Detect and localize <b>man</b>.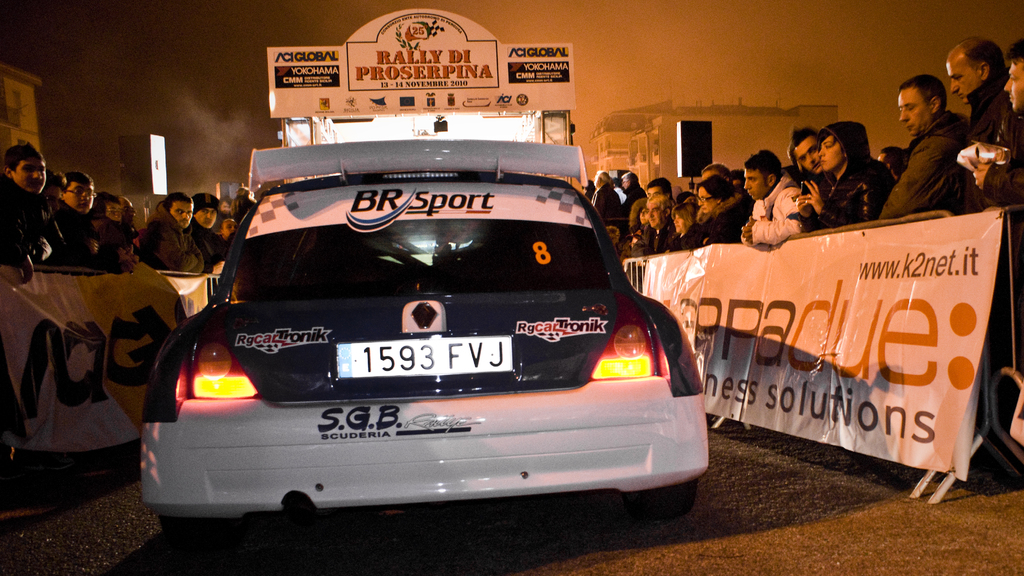
Localized at left=586, top=170, right=628, bottom=229.
